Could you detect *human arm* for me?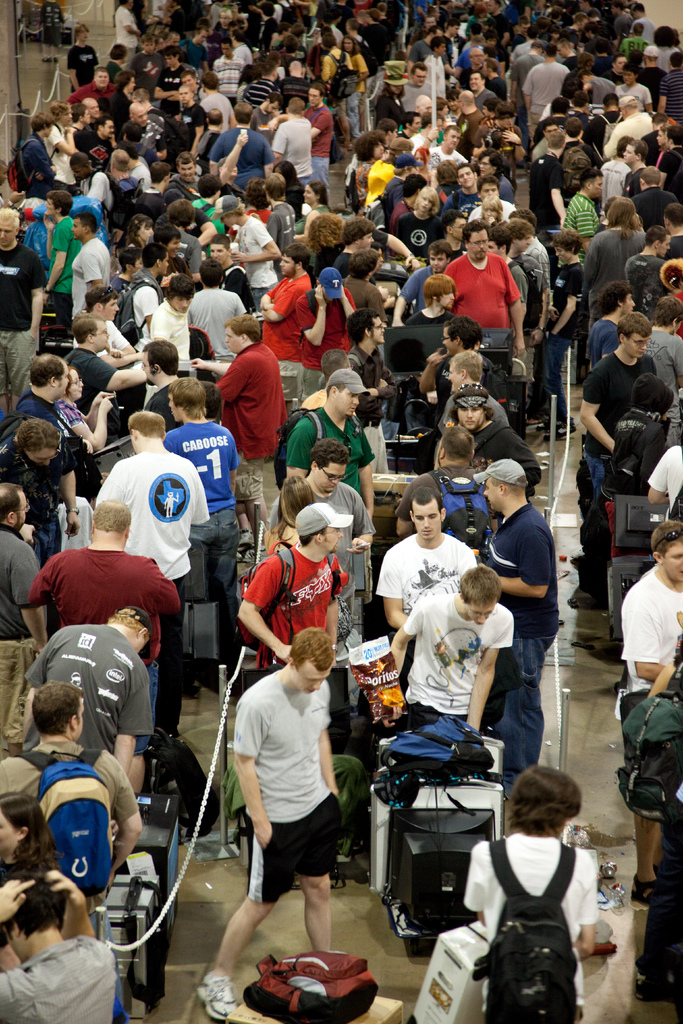
Detection result: 47,125,73,156.
